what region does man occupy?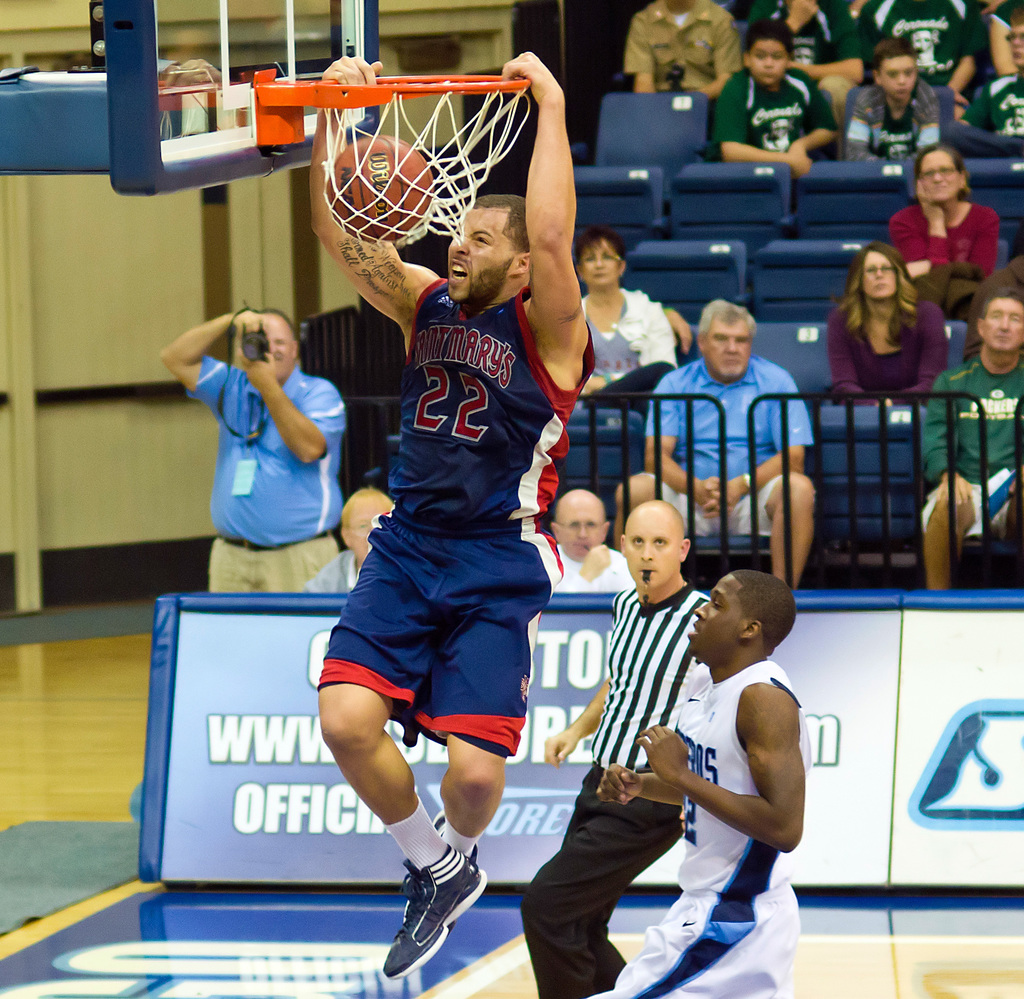
(943,2,1023,165).
